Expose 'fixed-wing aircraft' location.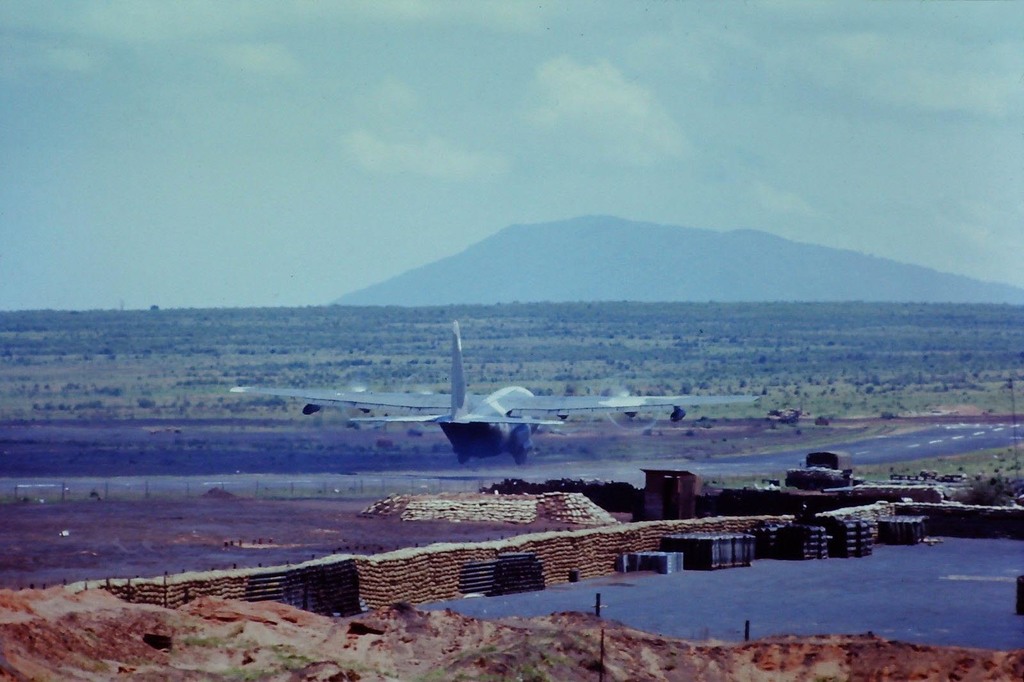
Exposed at (left=227, top=317, right=758, bottom=468).
